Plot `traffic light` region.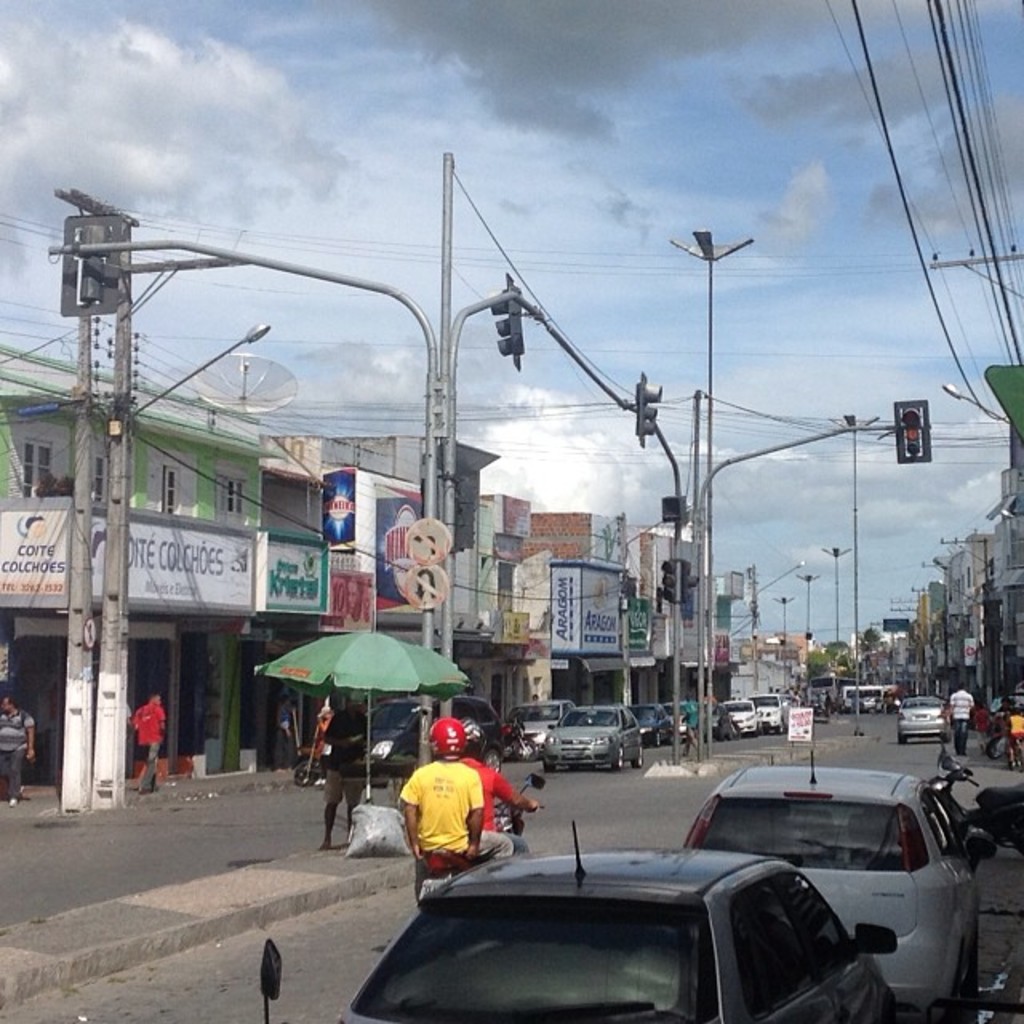
Plotted at [666,558,701,603].
